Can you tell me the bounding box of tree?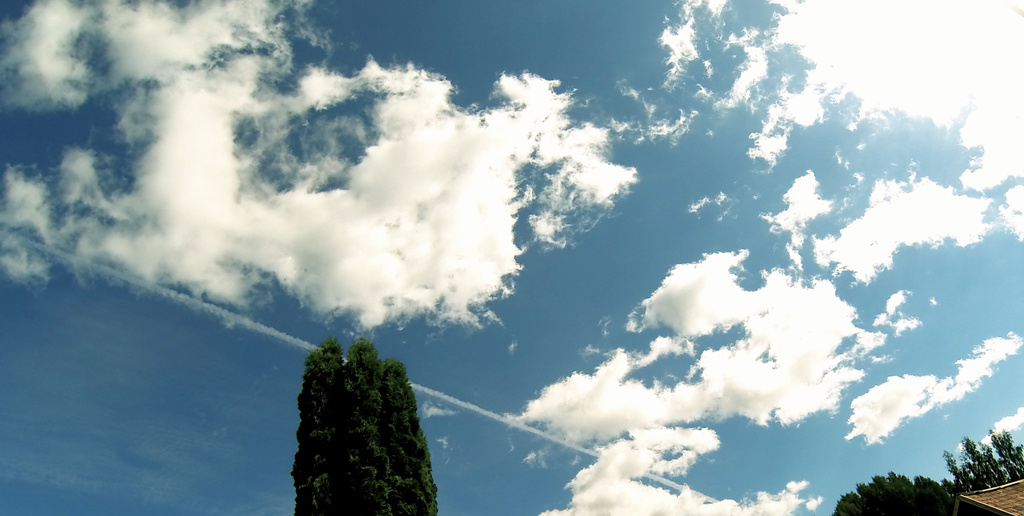
(x1=939, y1=427, x2=1023, y2=495).
